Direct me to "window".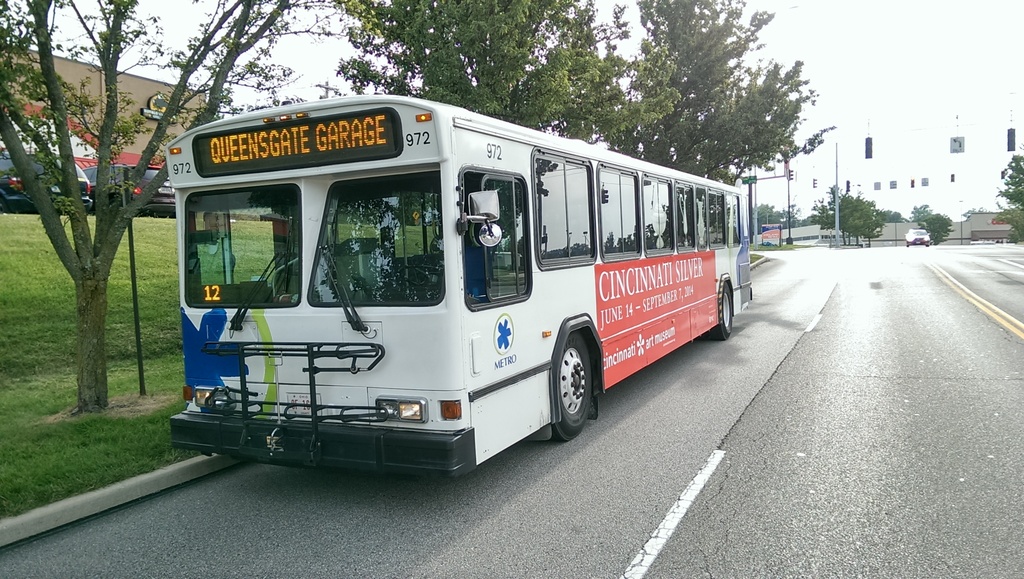
Direction: (456, 167, 532, 312).
